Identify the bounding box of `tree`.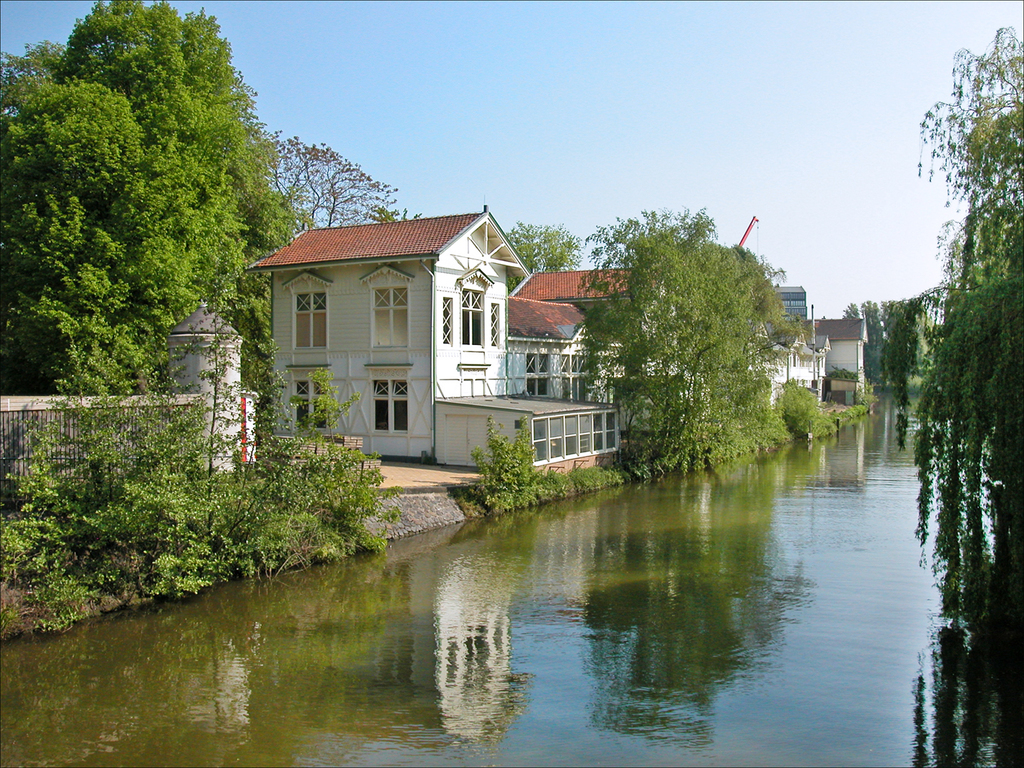
crop(879, 28, 1023, 584).
